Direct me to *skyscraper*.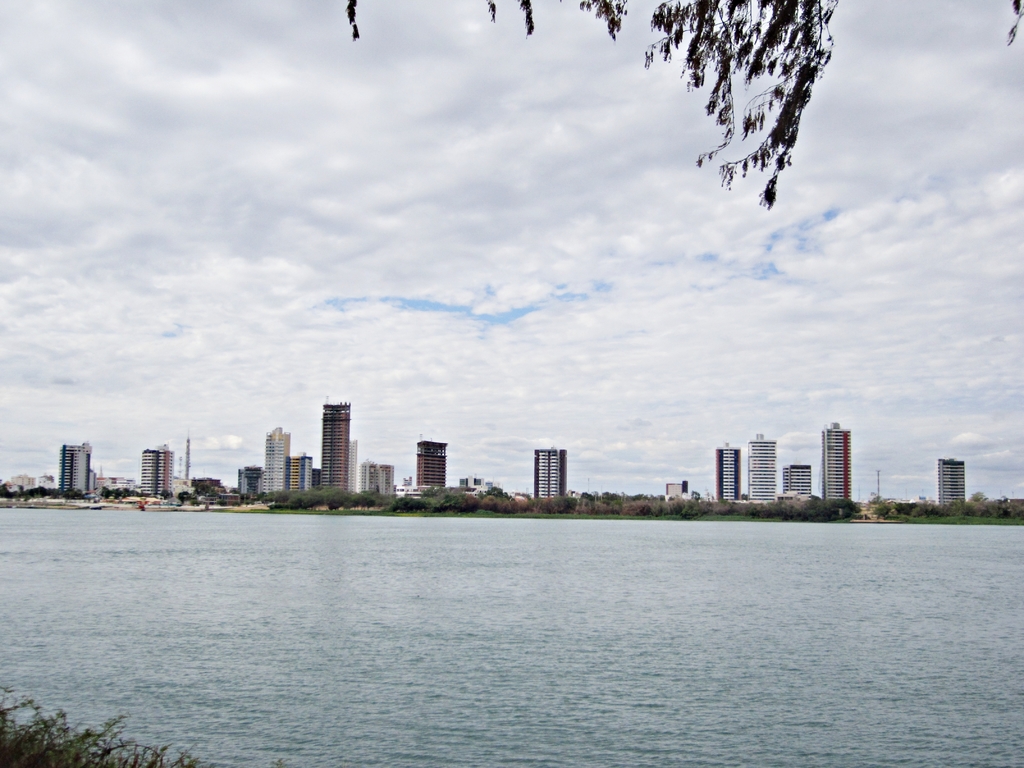
Direction: locate(140, 445, 177, 497).
